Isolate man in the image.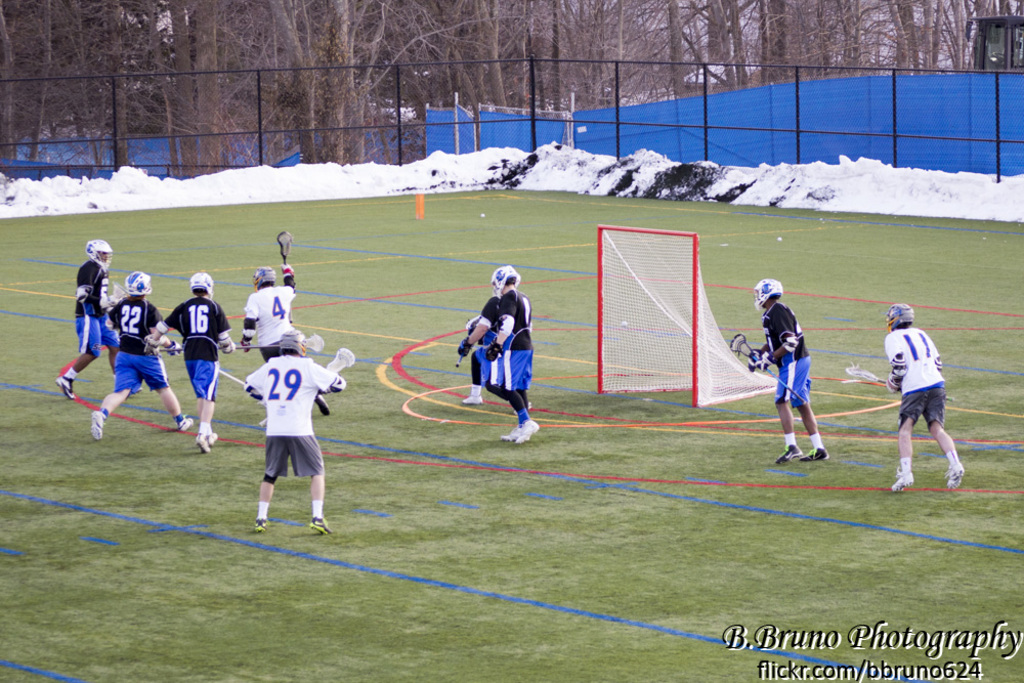
Isolated region: locate(150, 271, 234, 450).
